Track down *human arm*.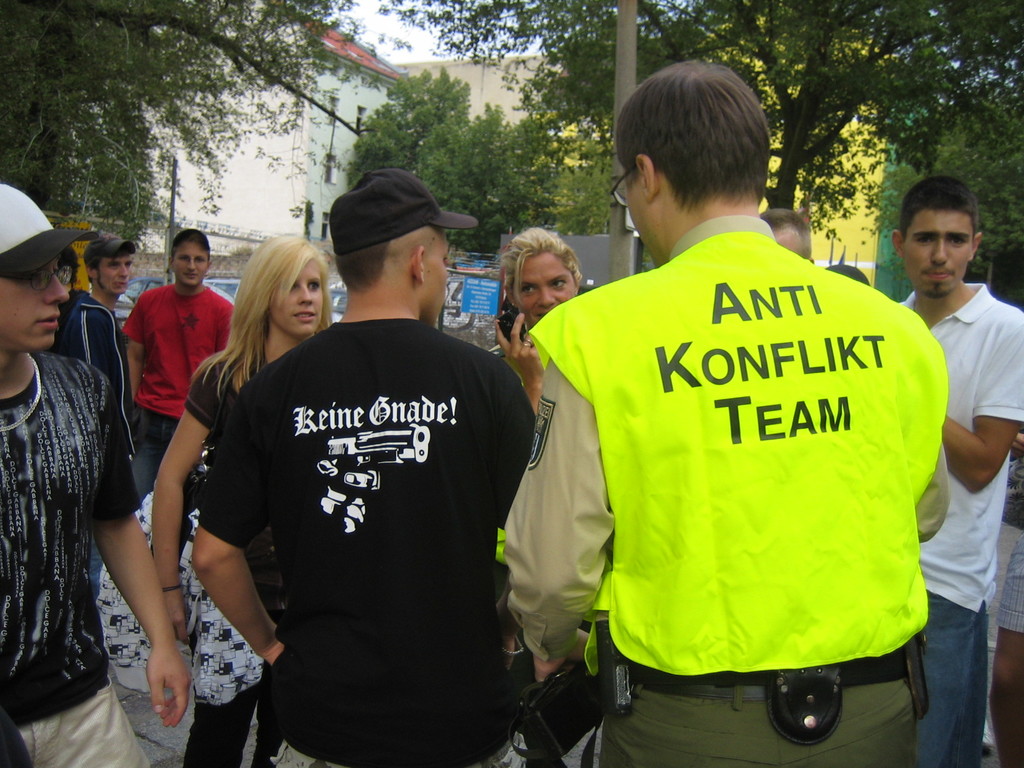
Tracked to detection(147, 361, 224, 648).
